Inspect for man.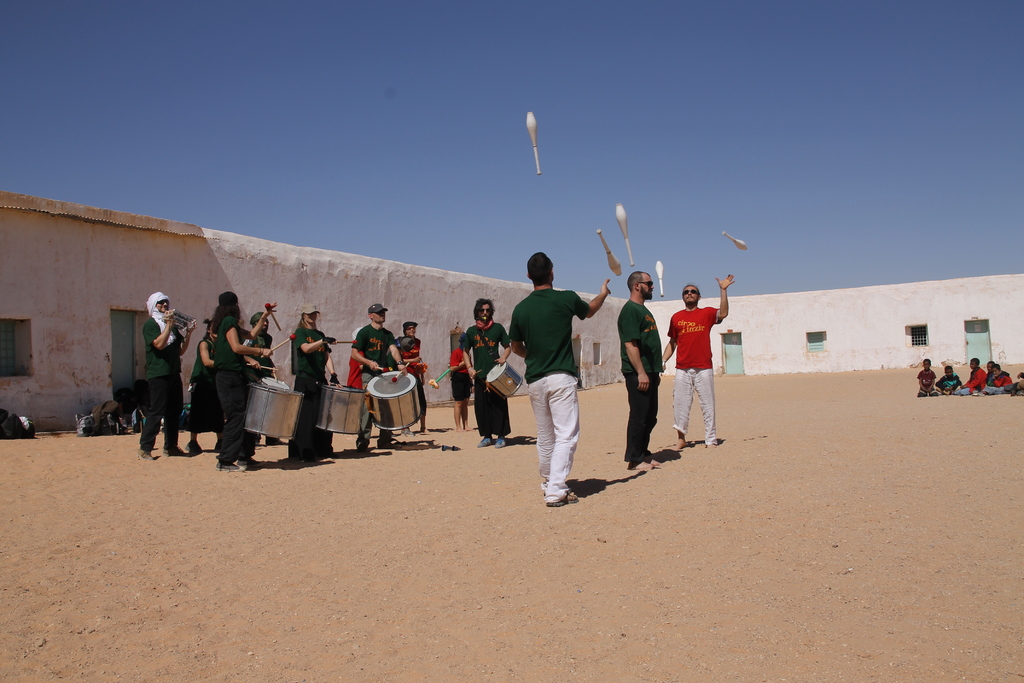
Inspection: {"x1": 255, "y1": 309, "x2": 276, "y2": 367}.
